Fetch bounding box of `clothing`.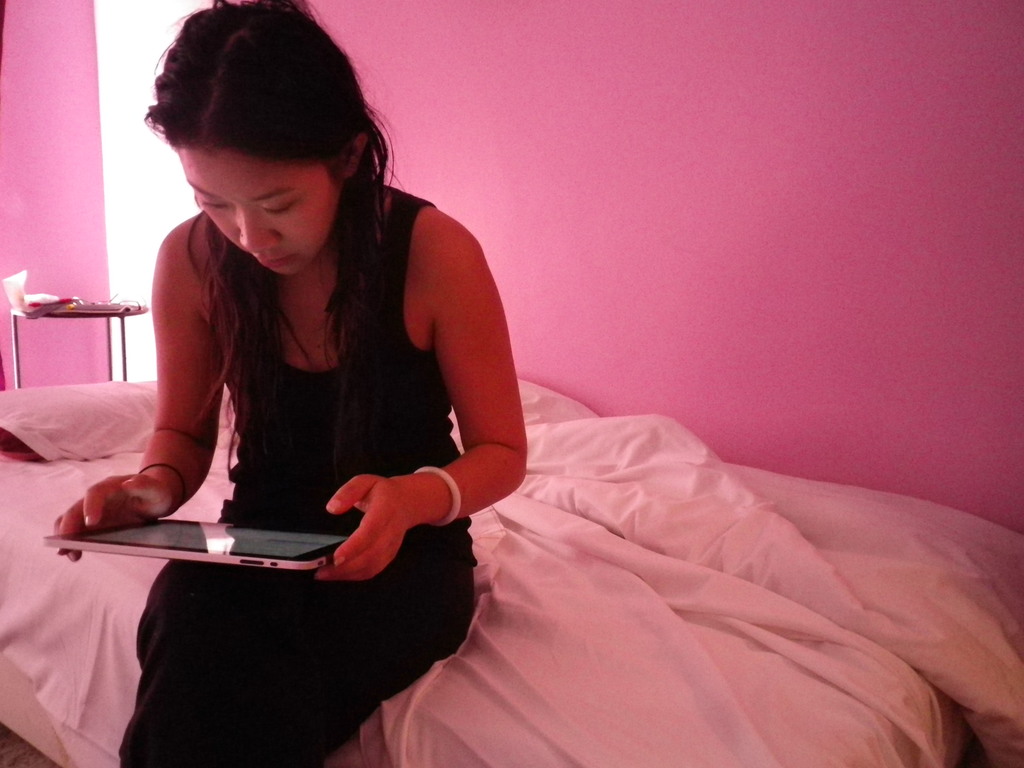
Bbox: box(115, 177, 477, 767).
